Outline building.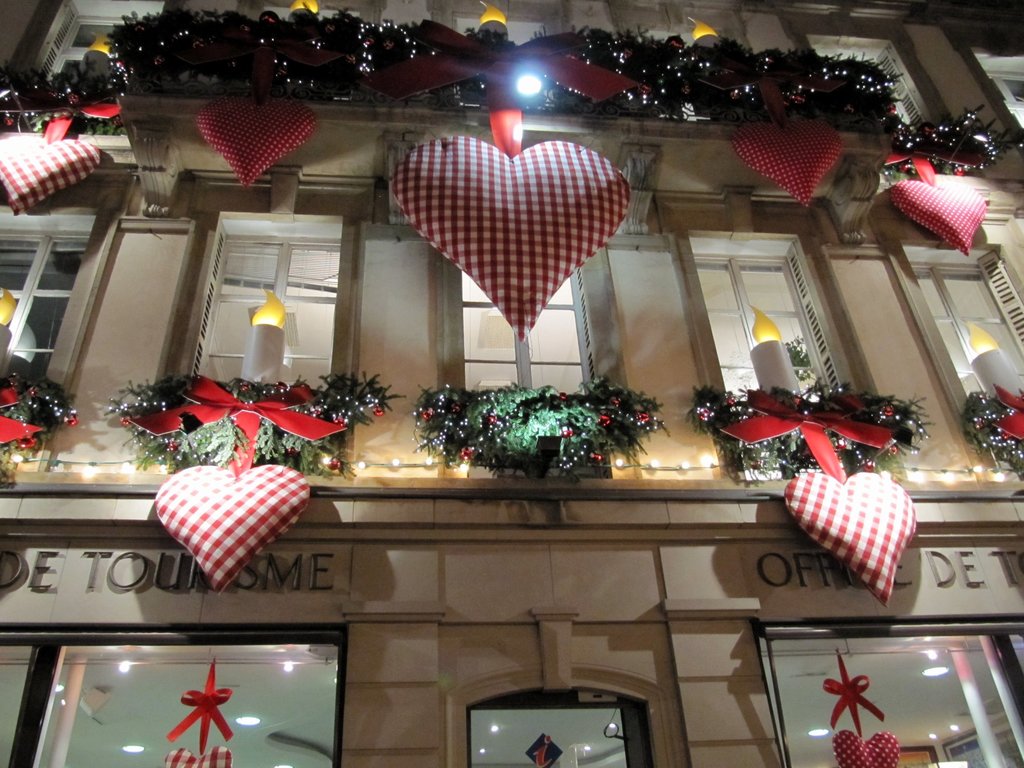
Outline: [left=0, top=0, right=1023, bottom=767].
